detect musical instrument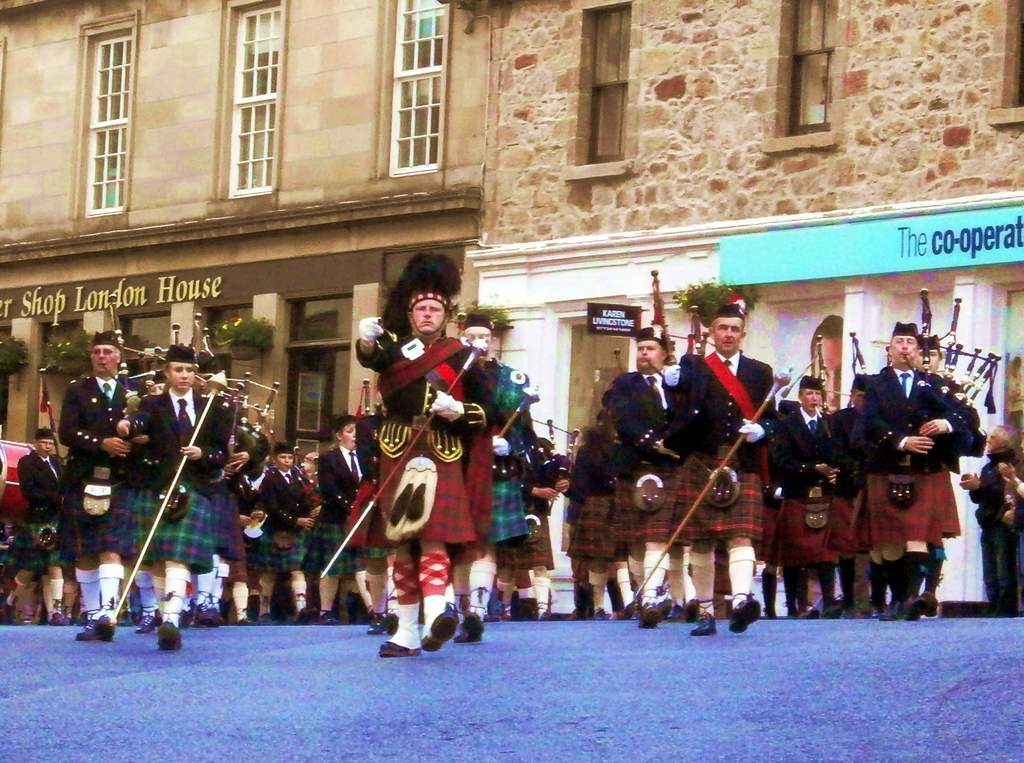
<box>892,291,998,472</box>
